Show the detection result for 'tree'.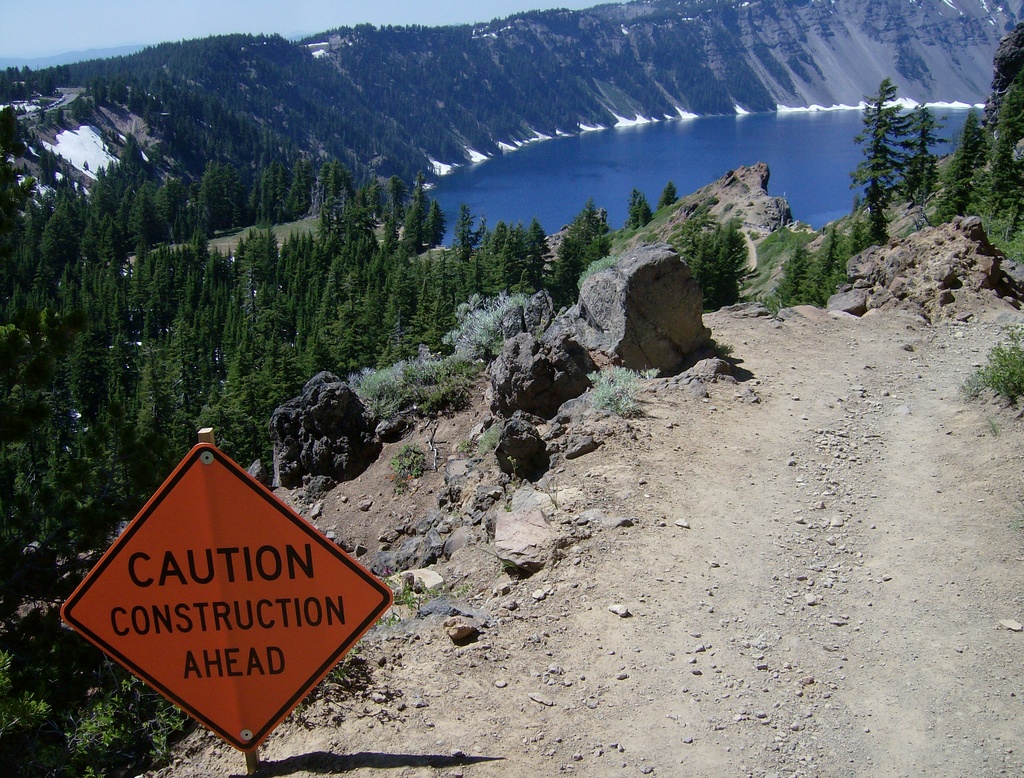
359/175/381/229.
